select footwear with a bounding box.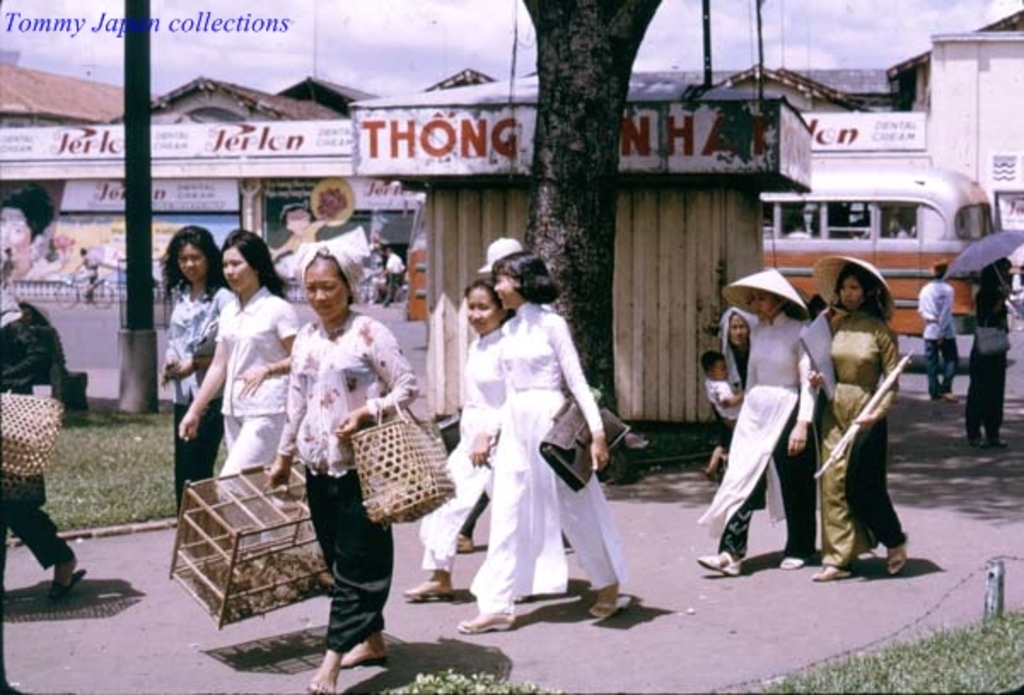
box=[53, 567, 89, 601].
